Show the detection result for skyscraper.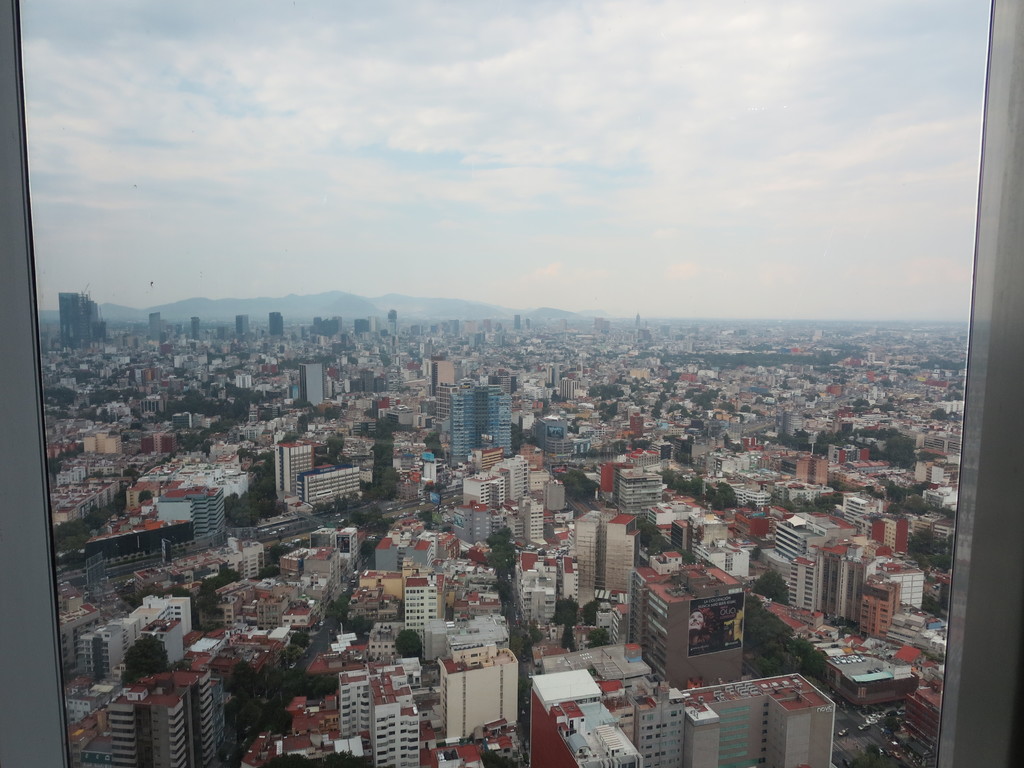
region(275, 438, 315, 498).
